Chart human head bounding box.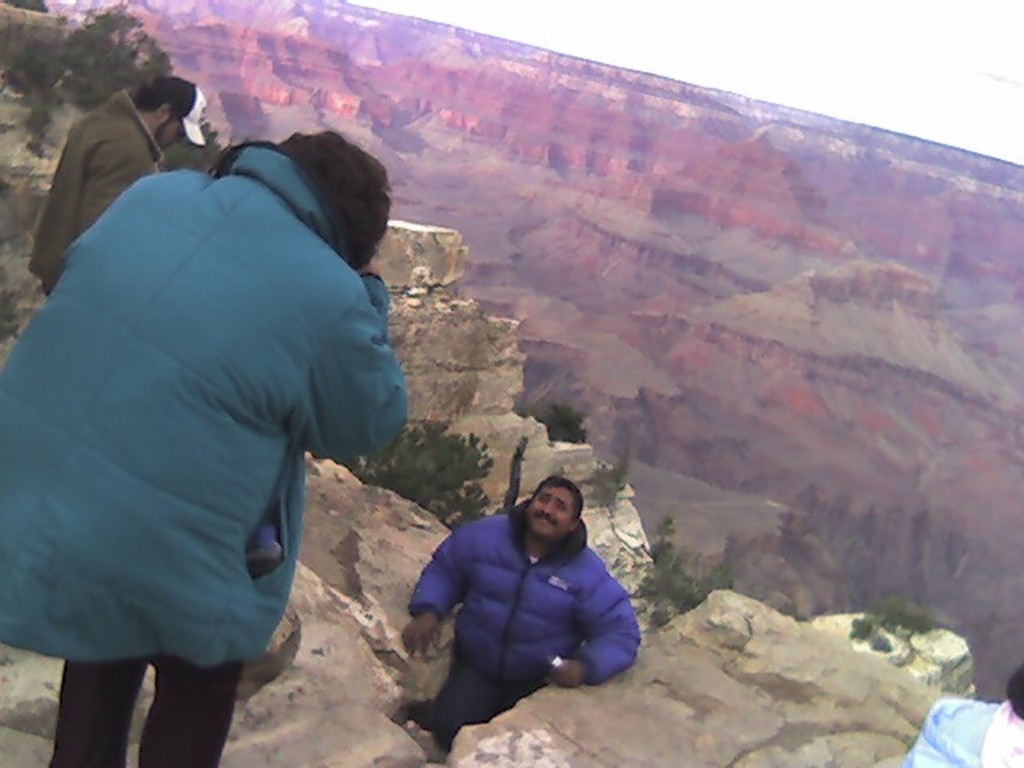
Charted: [525, 480, 586, 536].
